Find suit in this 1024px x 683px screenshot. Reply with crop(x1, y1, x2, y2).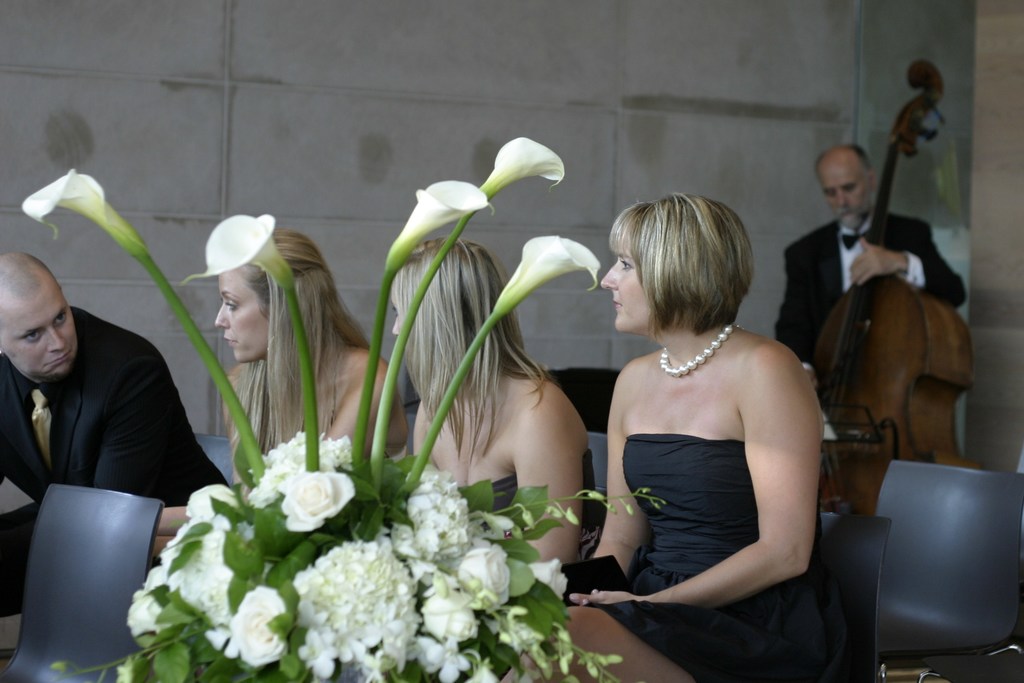
crop(766, 210, 973, 362).
